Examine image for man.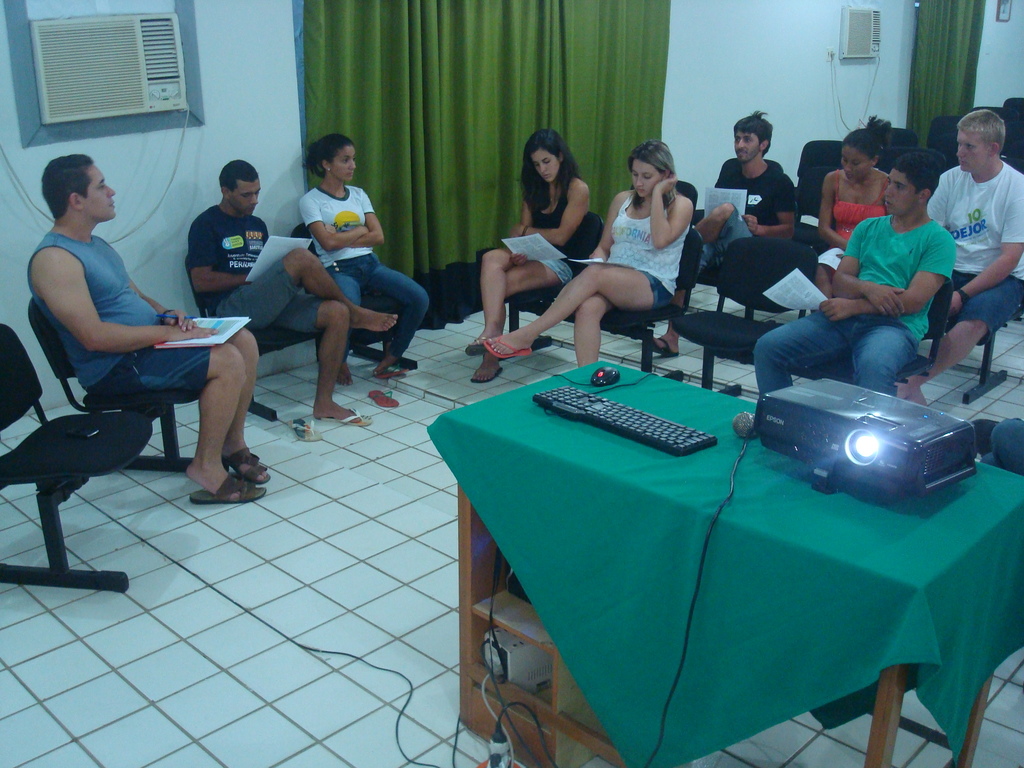
Examination result: region(649, 108, 799, 357).
